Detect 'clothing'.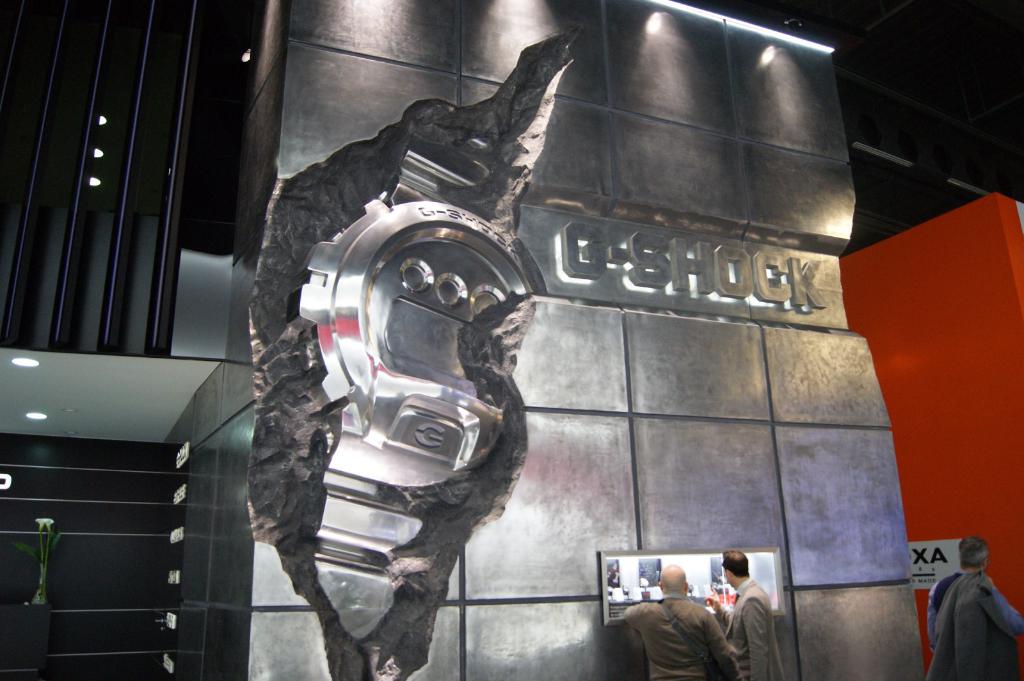
Detected at 730/574/789/680.
